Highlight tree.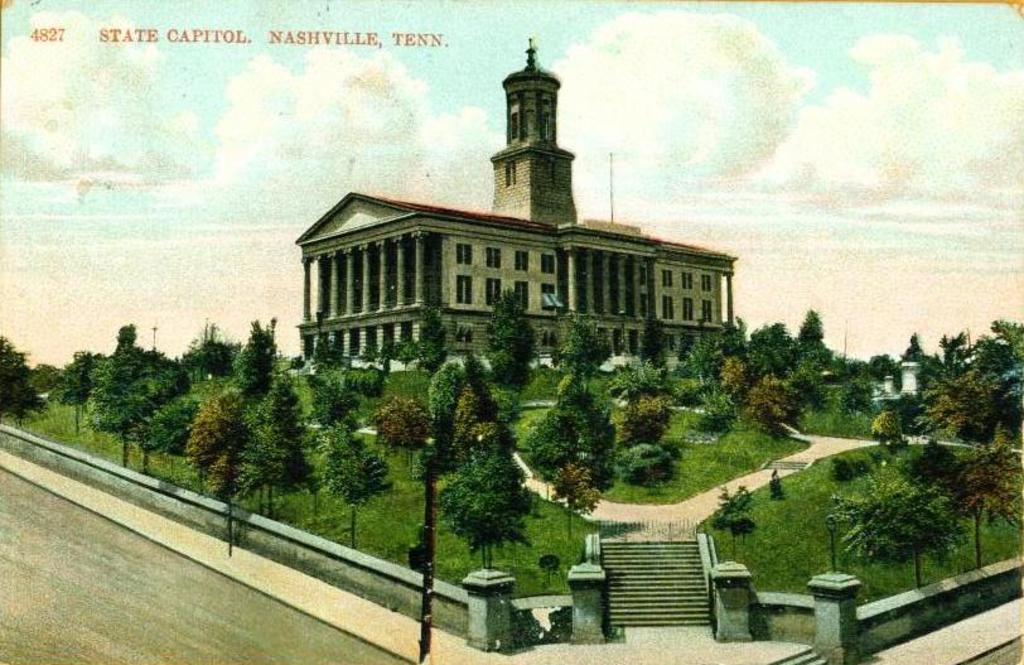
Highlighted region: bbox=[0, 332, 45, 429].
